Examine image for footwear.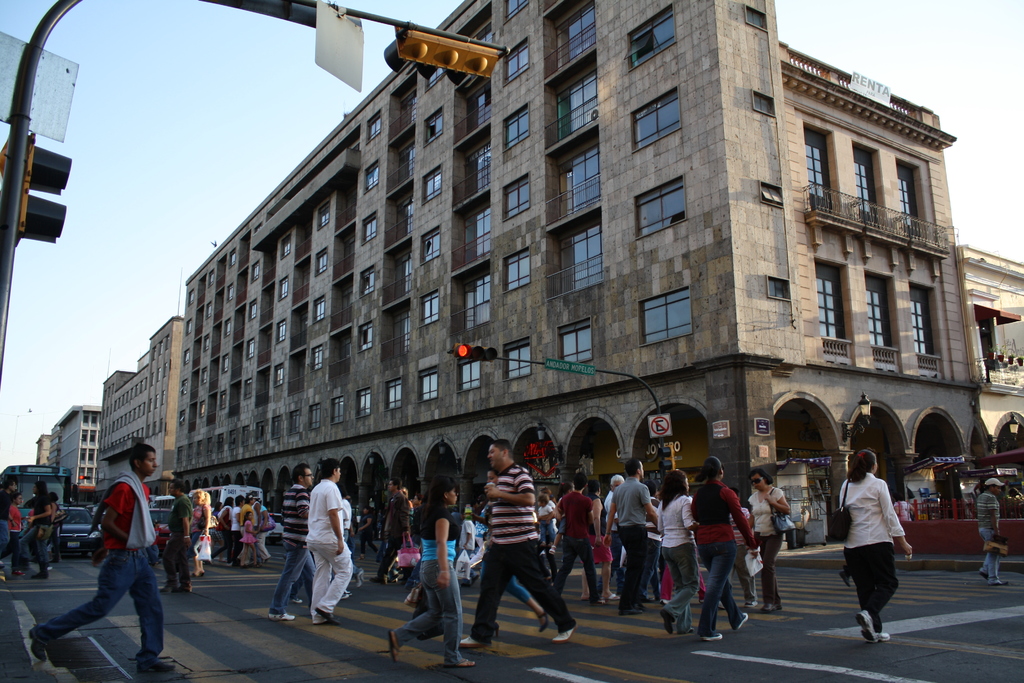
Examination result: x1=294, y1=597, x2=305, y2=601.
